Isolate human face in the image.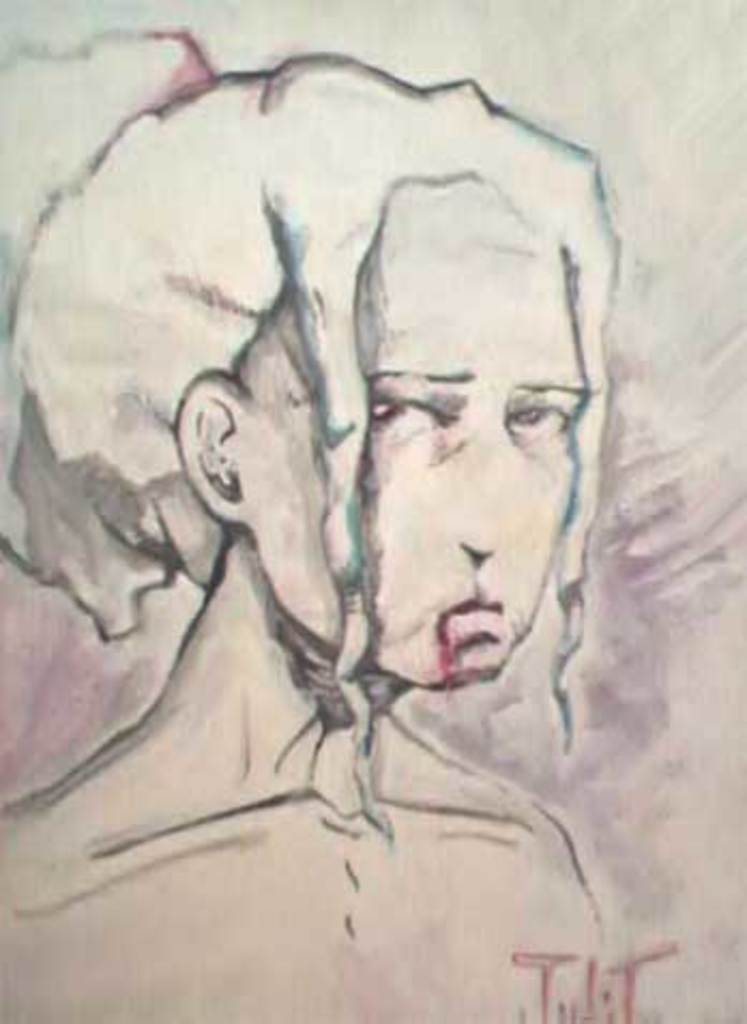
Isolated region: pyautogui.locateOnScreen(251, 185, 595, 687).
